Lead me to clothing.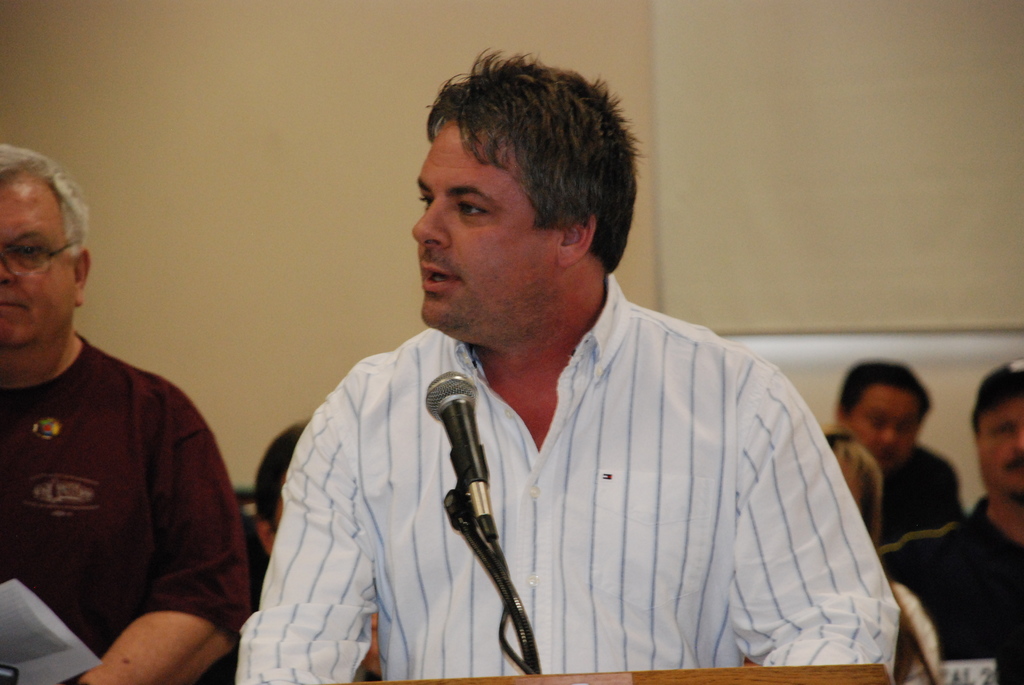
Lead to bbox=[1, 260, 228, 679].
